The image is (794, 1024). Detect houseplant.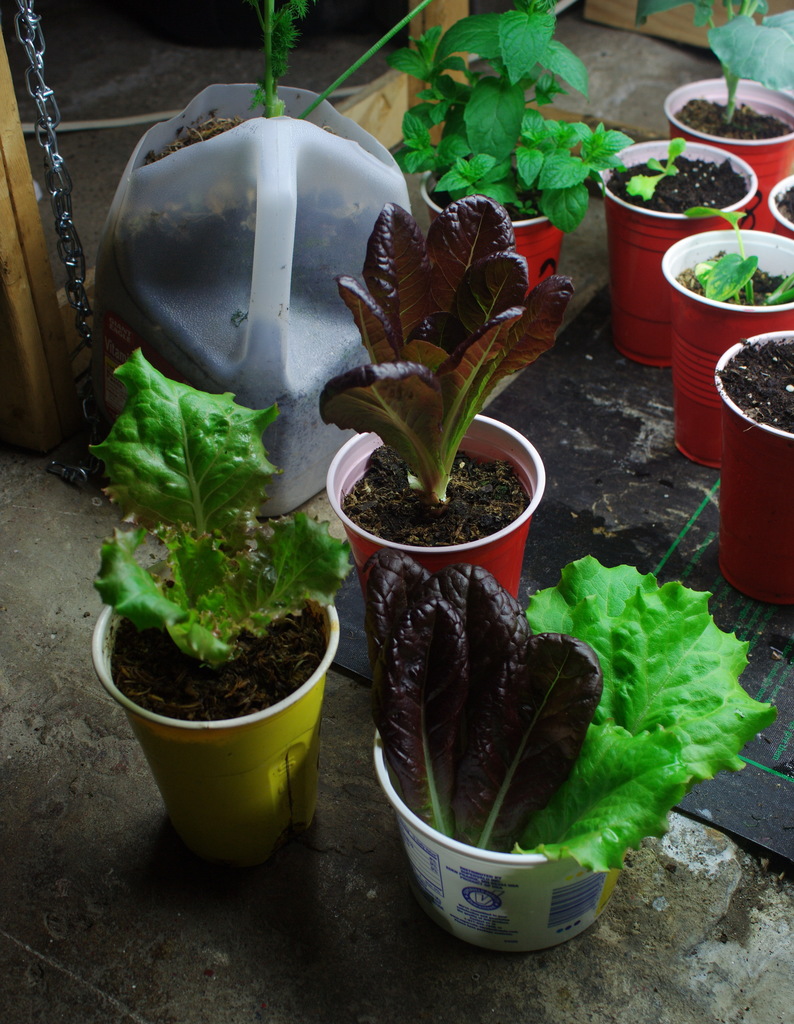
Detection: x1=363, y1=543, x2=784, y2=944.
